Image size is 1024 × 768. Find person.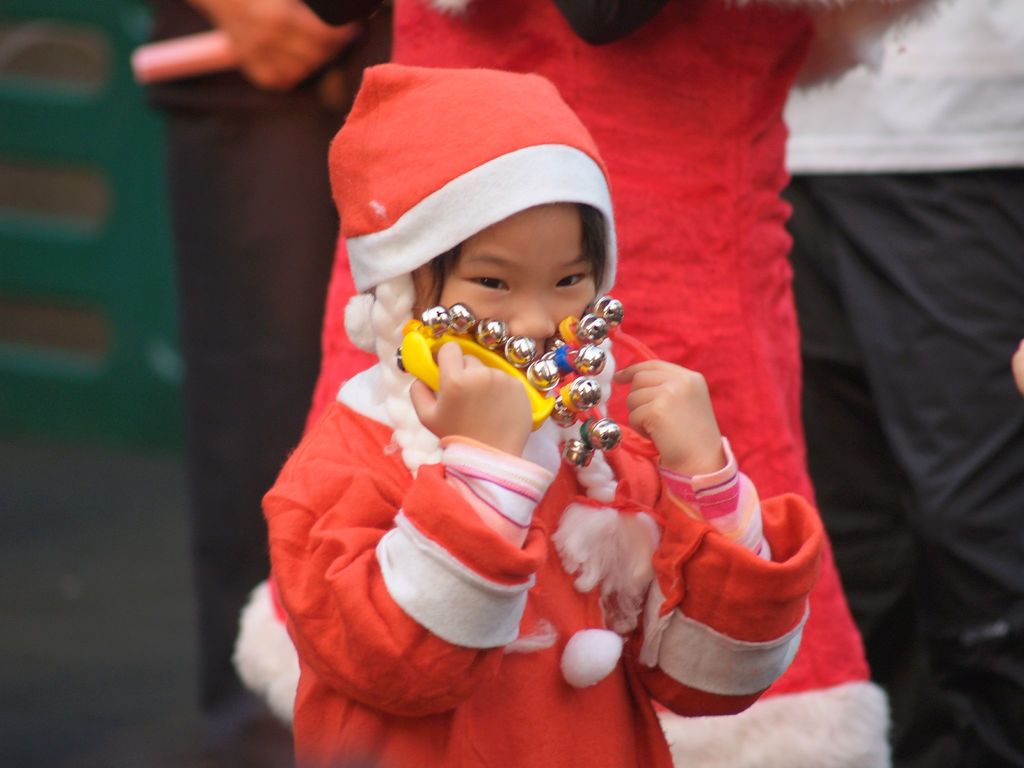
l=234, t=0, r=952, b=767.
